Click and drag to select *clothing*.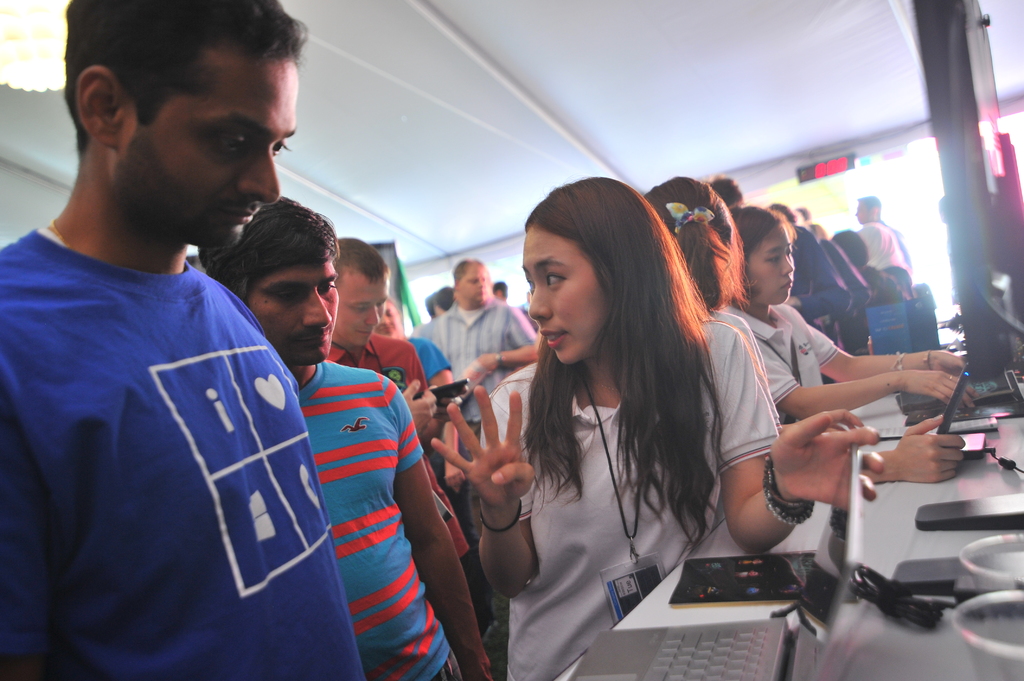
Selection: <box>461,323,769,675</box>.
